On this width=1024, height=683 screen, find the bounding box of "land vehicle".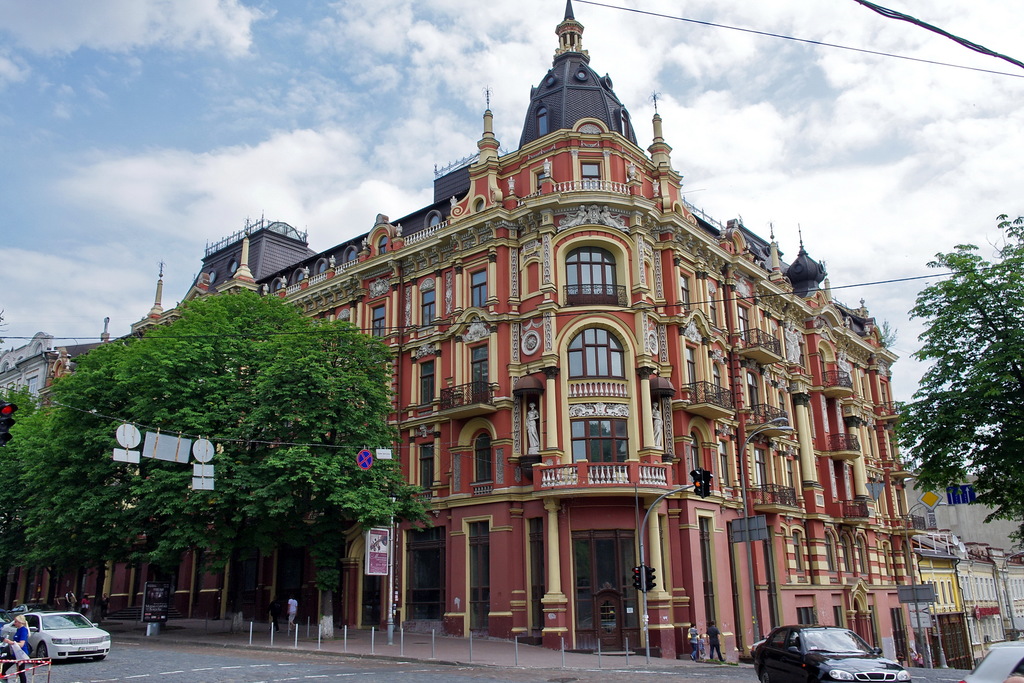
Bounding box: [1, 610, 115, 662].
